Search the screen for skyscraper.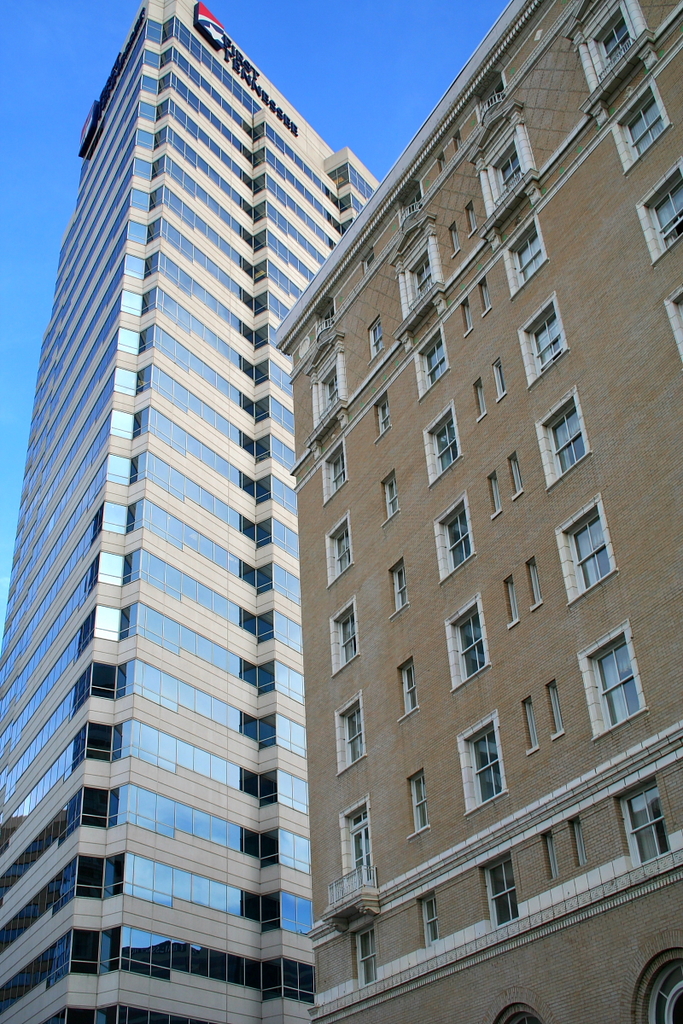
Found at bbox(36, 14, 333, 973).
